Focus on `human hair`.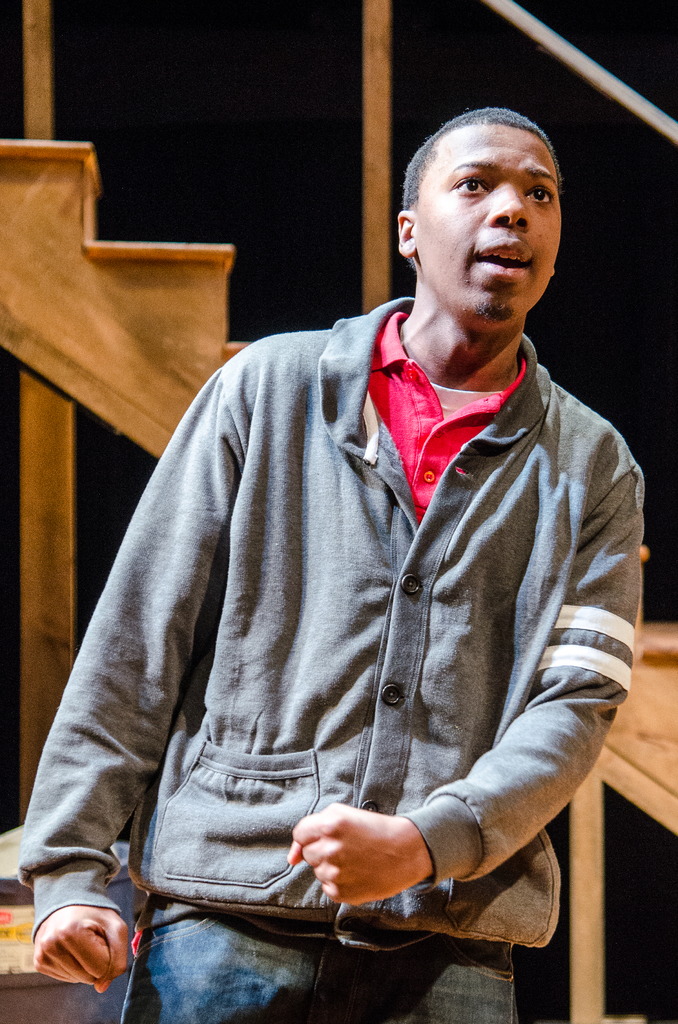
Focused at select_region(400, 104, 567, 224).
